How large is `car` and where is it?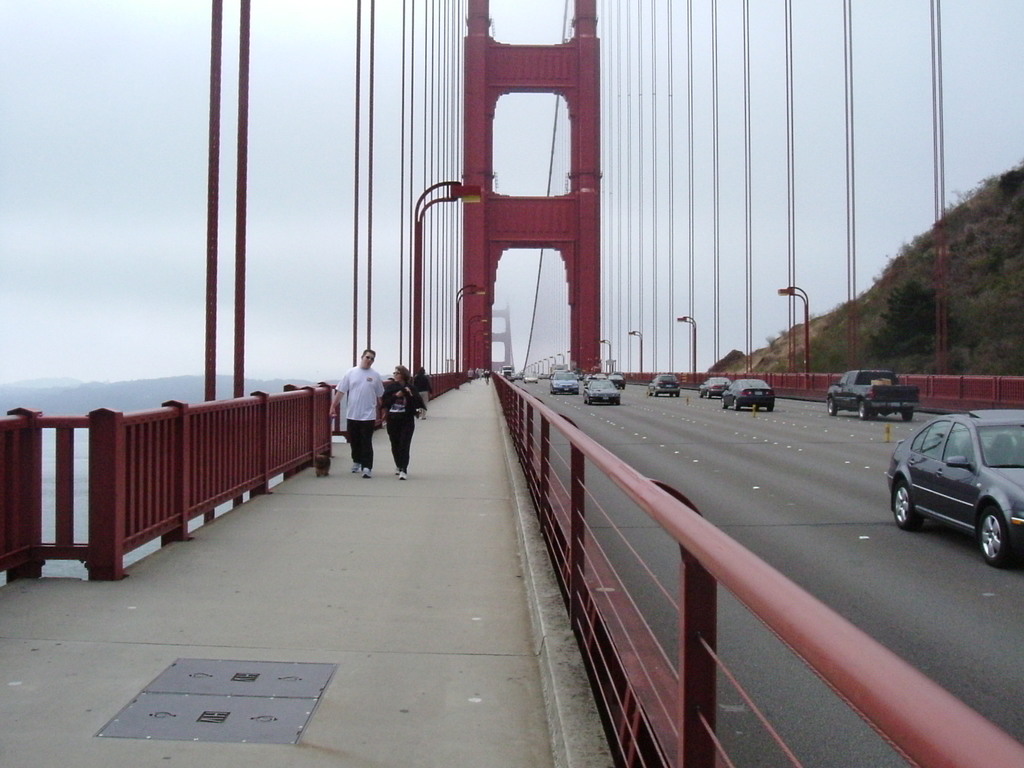
Bounding box: box(723, 378, 779, 414).
